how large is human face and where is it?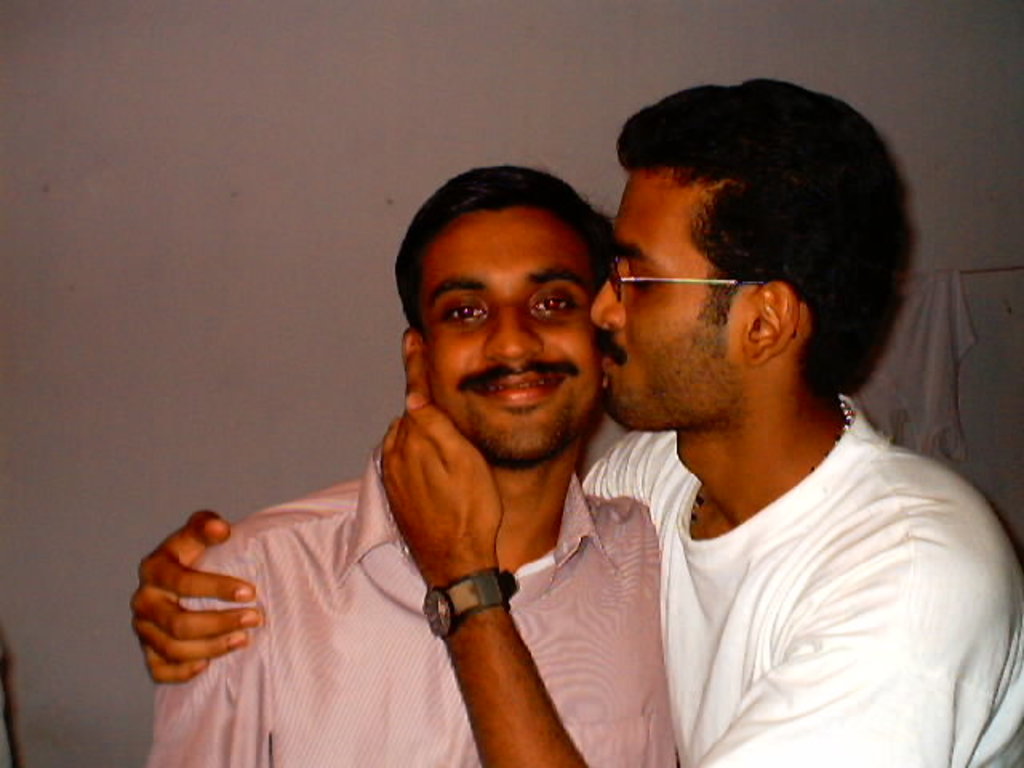
Bounding box: (left=416, top=206, right=603, bottom=458).
